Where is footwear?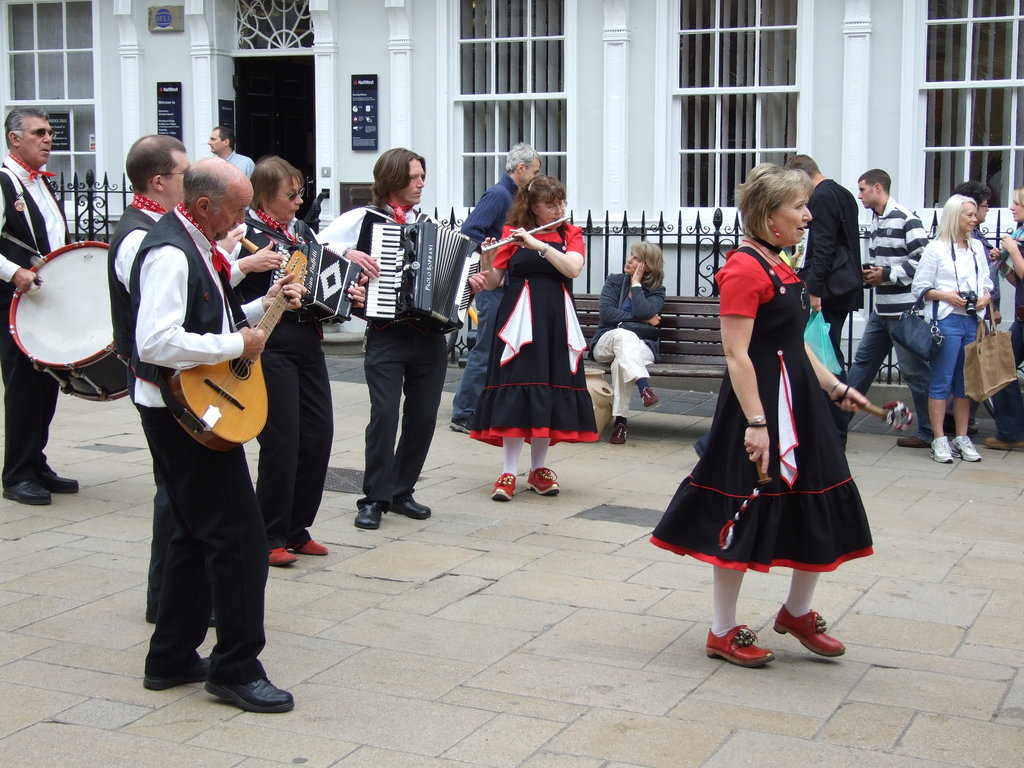
202, 678, 294, 716.
